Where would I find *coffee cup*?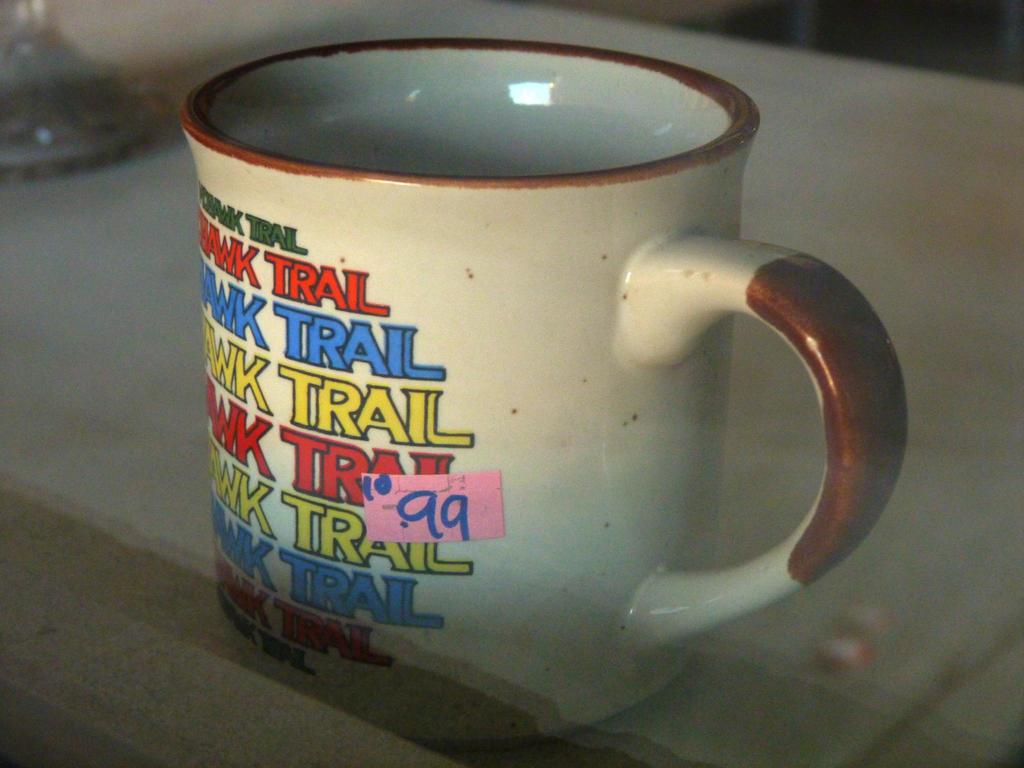
At <region>181, 35, 908, 754</region>.
